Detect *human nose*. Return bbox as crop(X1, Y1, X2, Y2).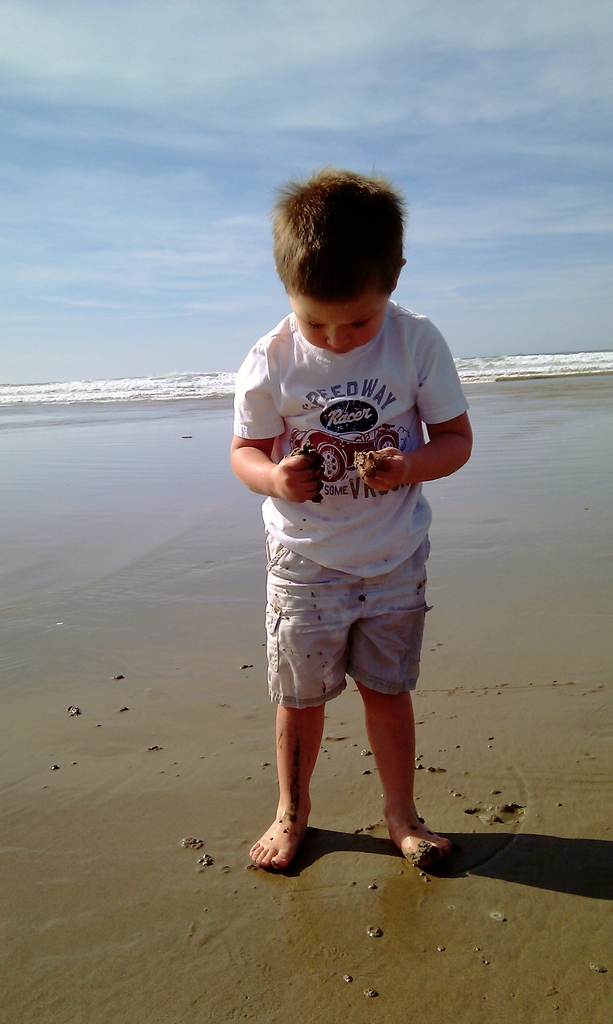
crop(325, 317, 351, 352).
